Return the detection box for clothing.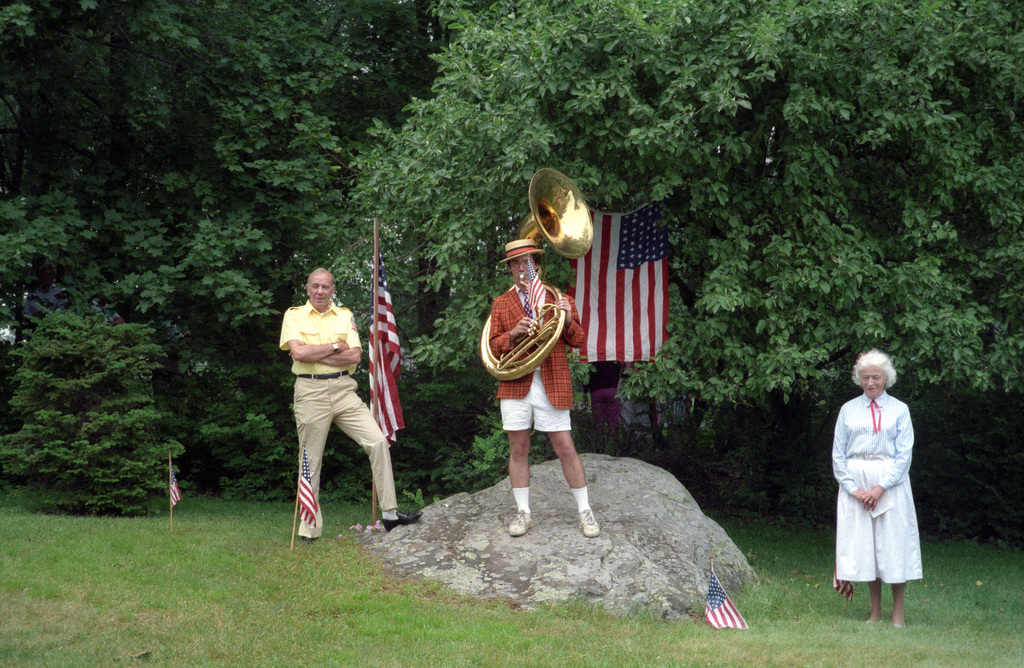
region(582, 365, 620, 420).
